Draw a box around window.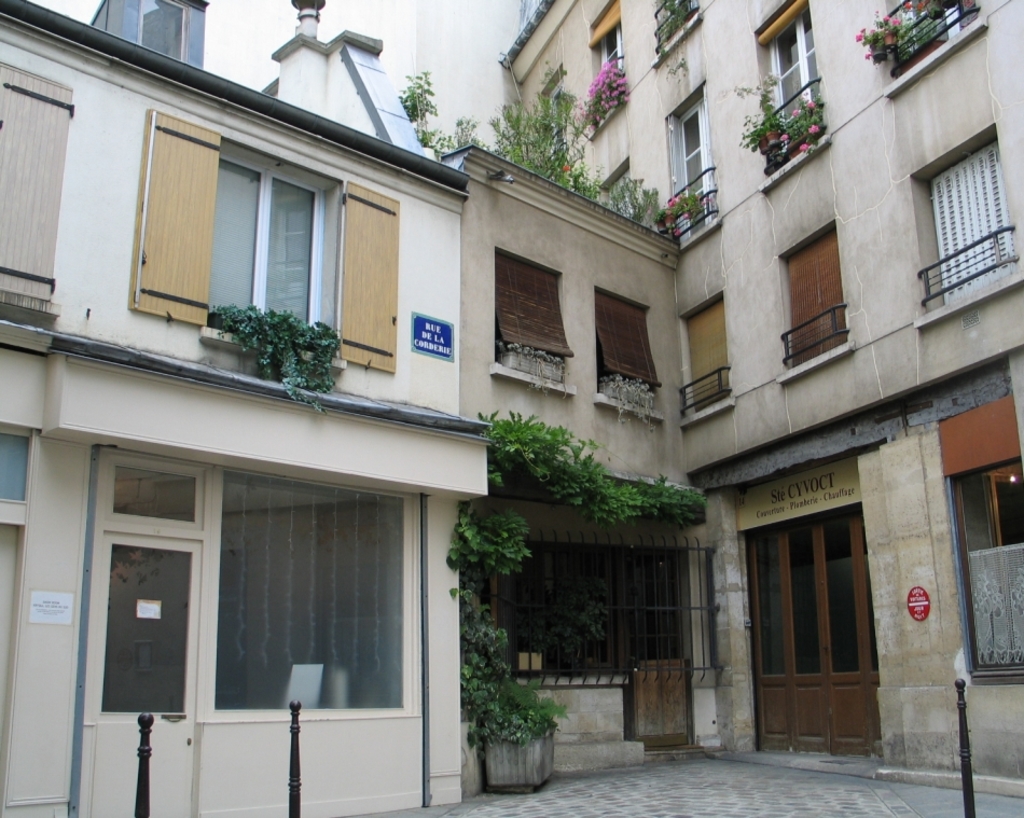
crop(126, 108, 399, 375).
